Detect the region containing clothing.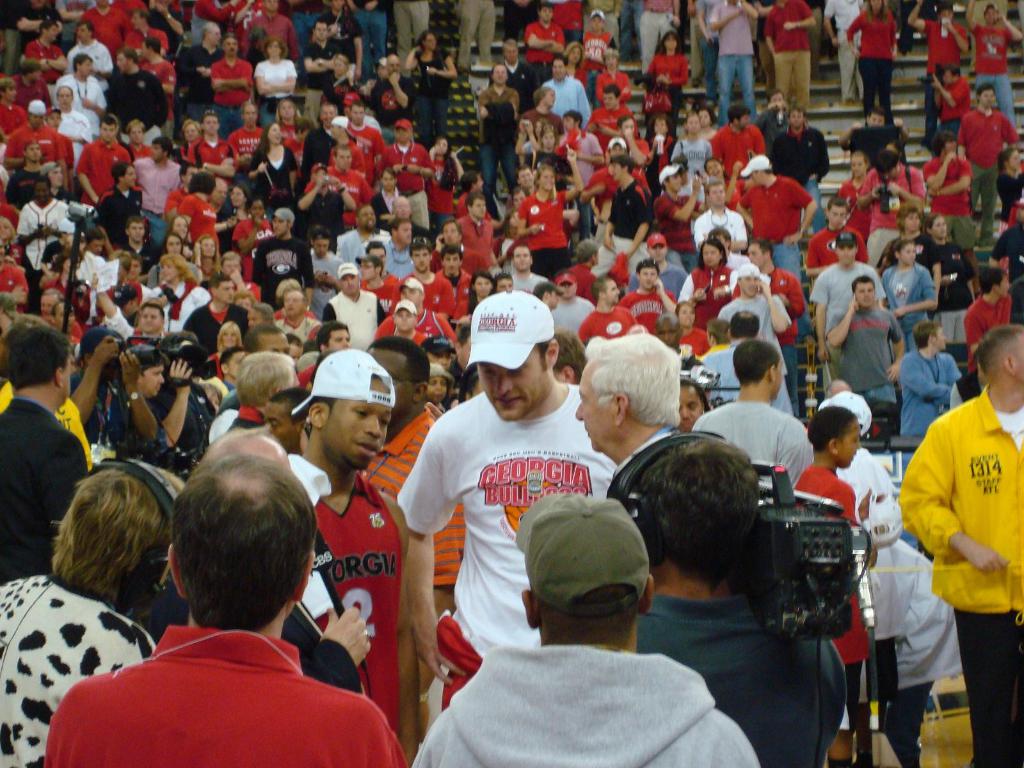
rect(250, 236, 313, 304).
